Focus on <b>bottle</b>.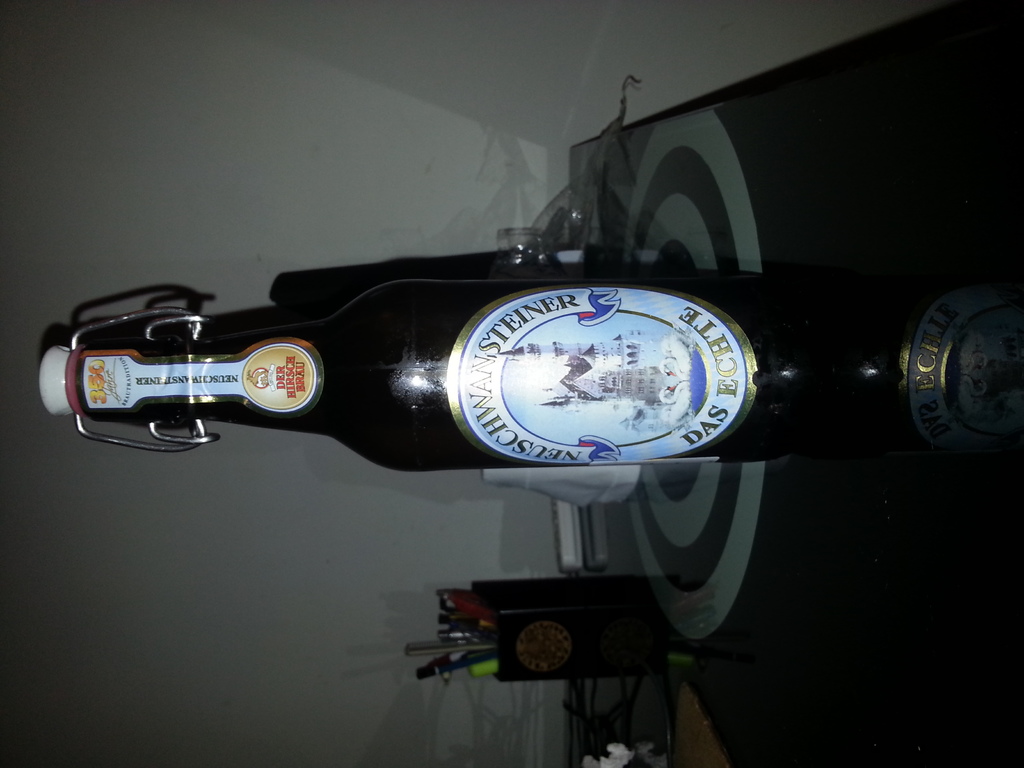
Focused at locate(105, 257, 838, 489).
